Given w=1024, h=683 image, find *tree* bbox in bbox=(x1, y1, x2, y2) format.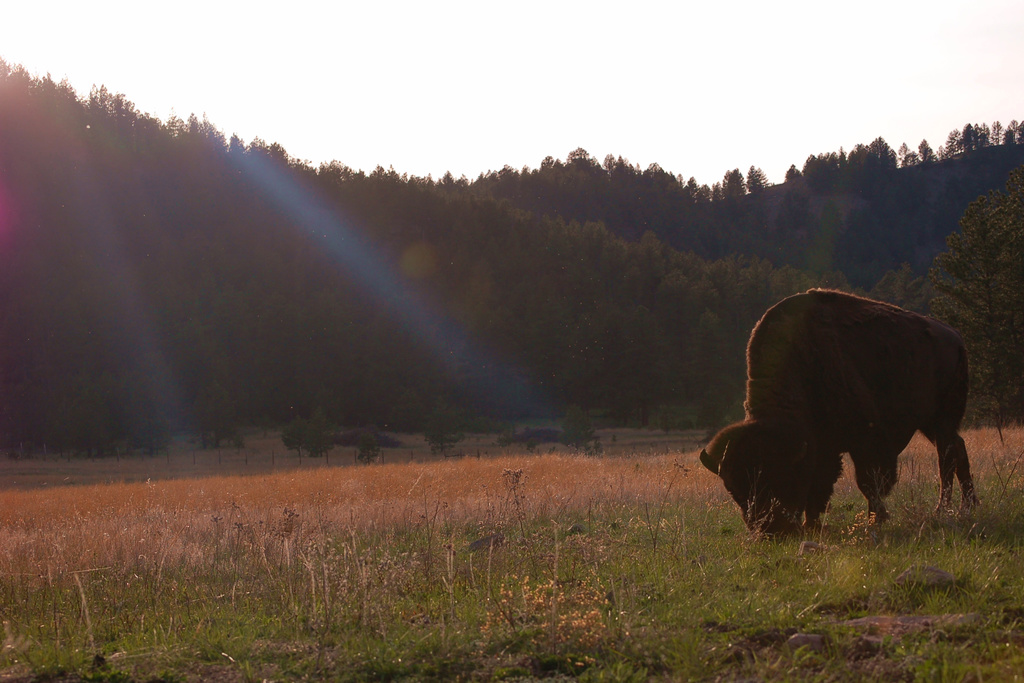
bbox=(900, 133, 934, 168).
